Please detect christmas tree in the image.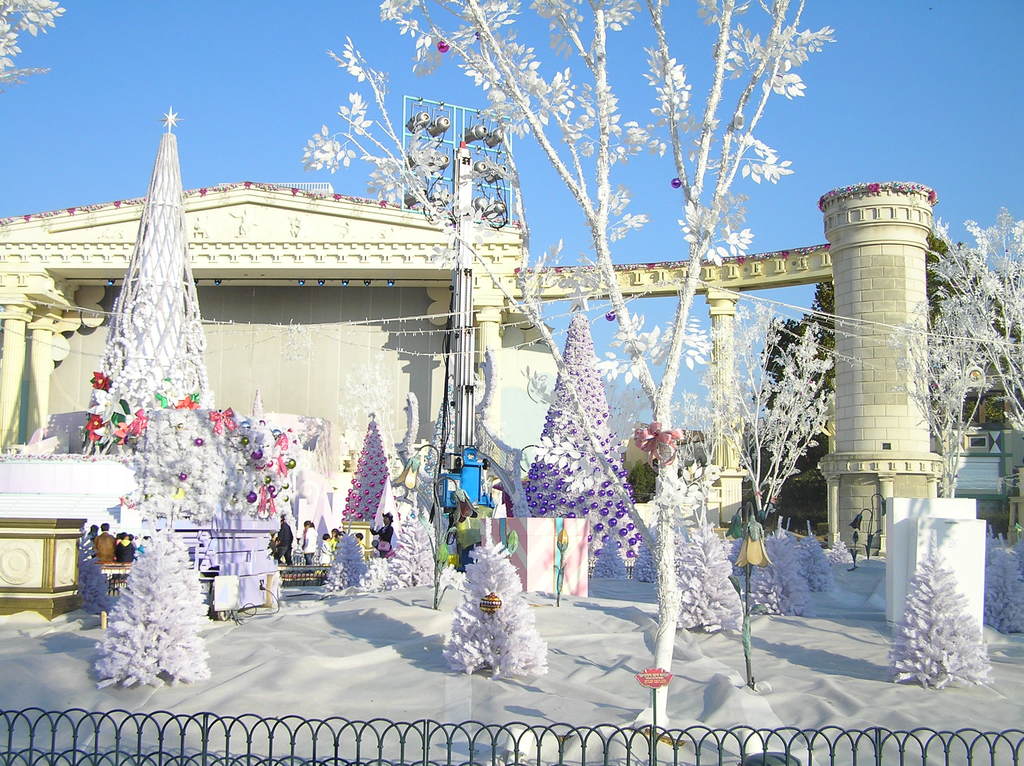
l=526, t=303, r=660, b=577.
